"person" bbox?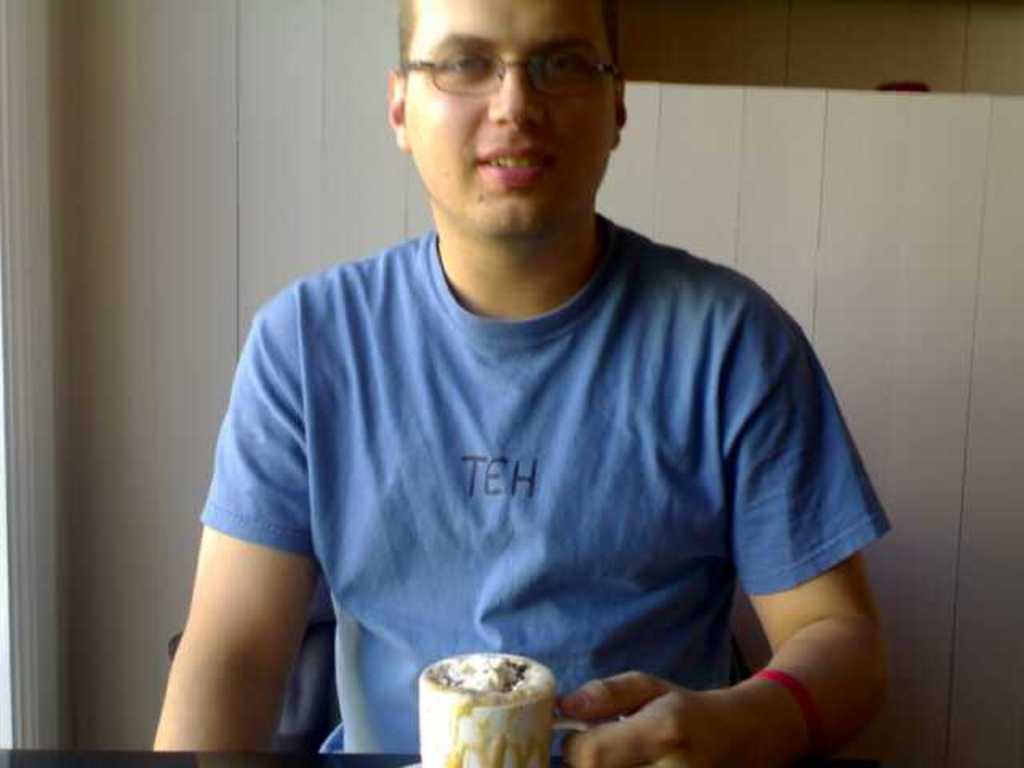
BBox(147, 0, 893, 766)
